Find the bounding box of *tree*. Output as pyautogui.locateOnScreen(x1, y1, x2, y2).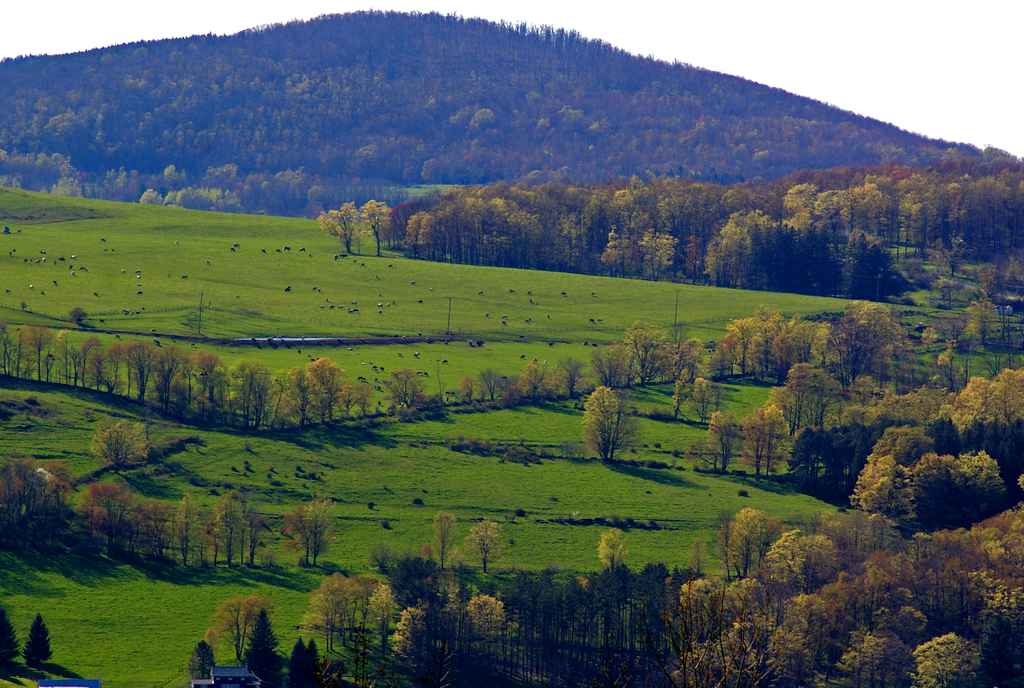
pyautogui.locateOnScreen(124, 500, 175, 568).
